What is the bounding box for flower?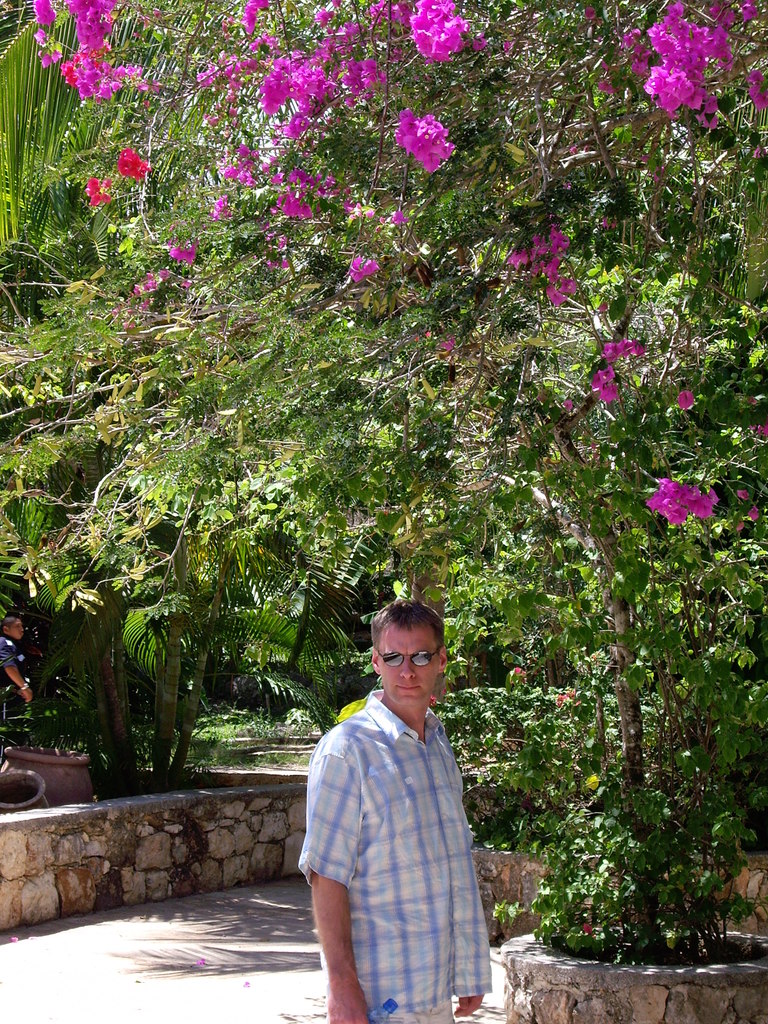
box(599, 383, 616, 403).
